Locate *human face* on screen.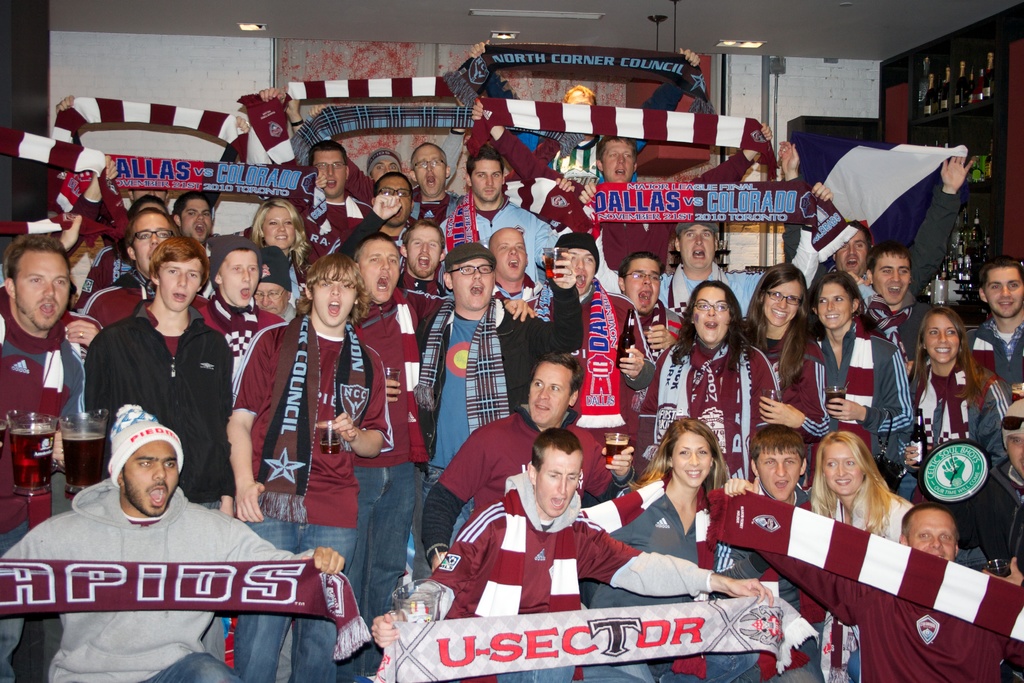
On screen at Rect(565, 251, 595, 298).
